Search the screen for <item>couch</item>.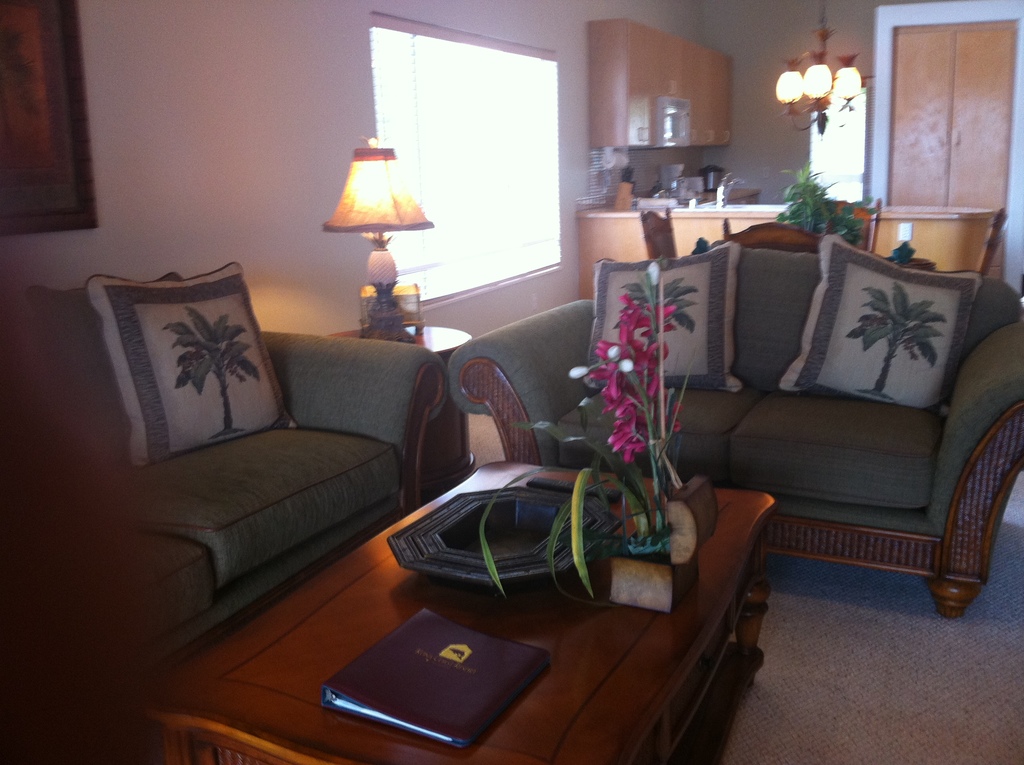
Found at select_region(17, 254, 490, 650).
